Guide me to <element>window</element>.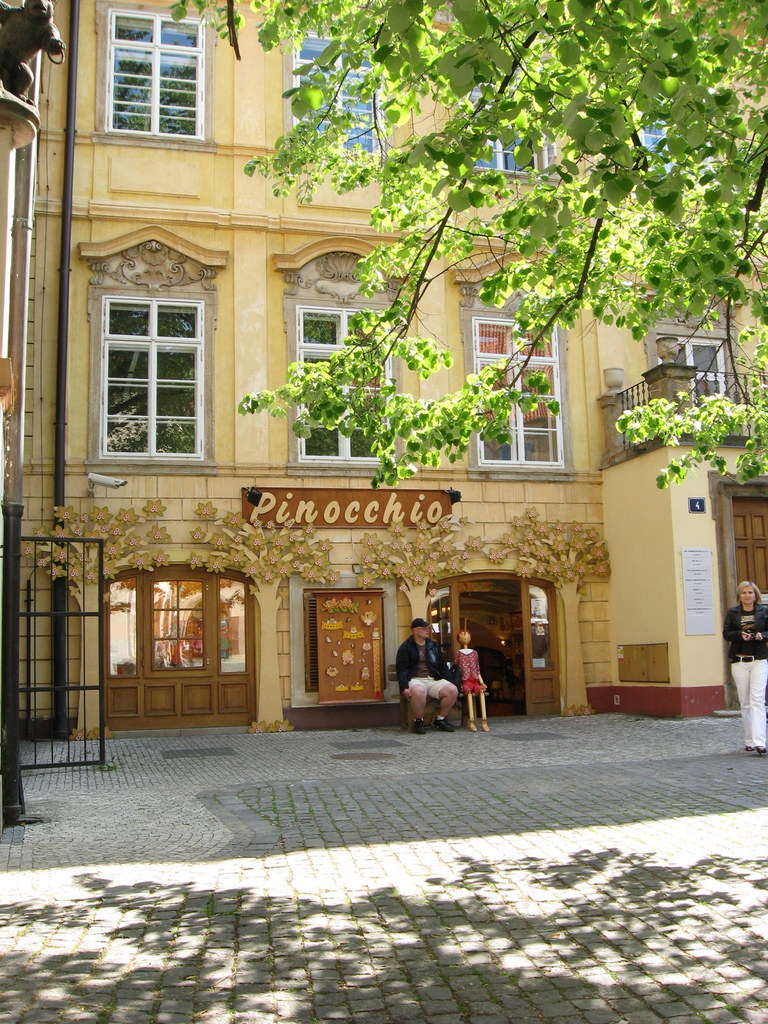
Guidance: BBox(210, 580, 252, 672).
